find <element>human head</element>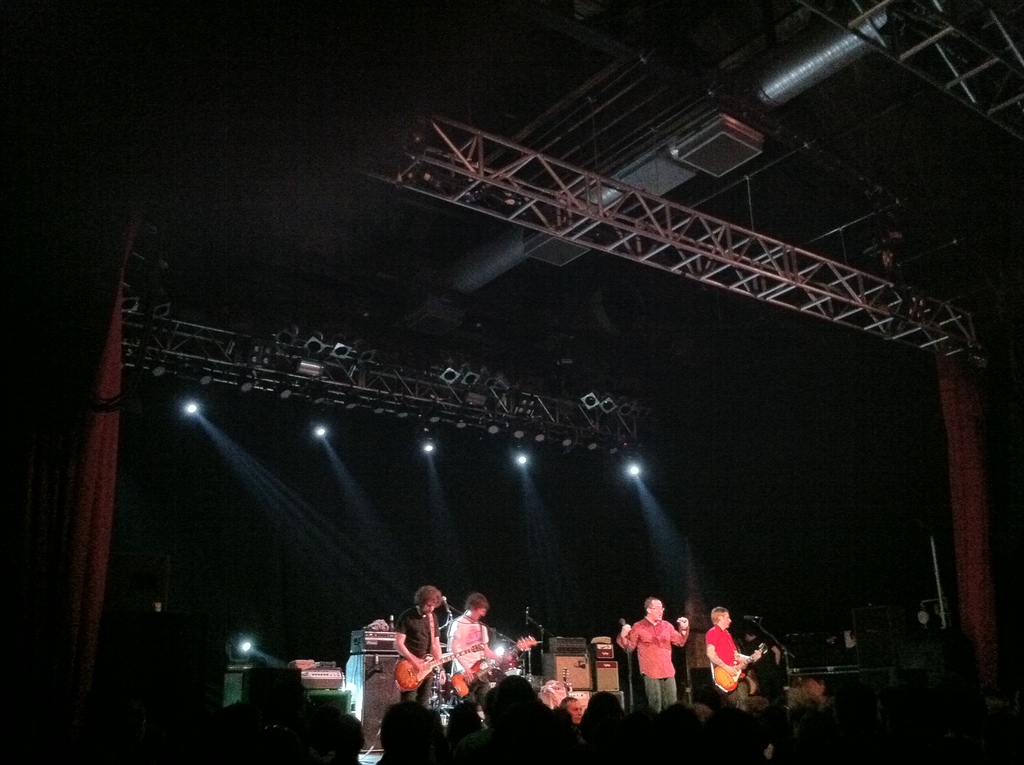
[left=646, top=596, right=664, bottom=618]
